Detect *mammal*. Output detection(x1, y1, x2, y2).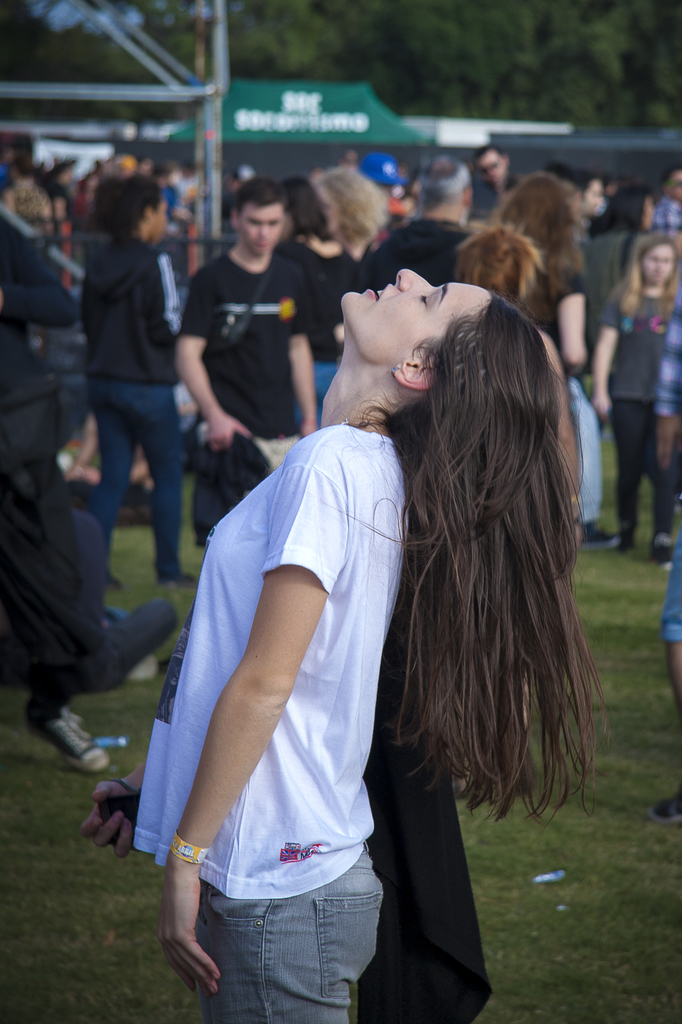
detection(180, 205, 555, 1023).
